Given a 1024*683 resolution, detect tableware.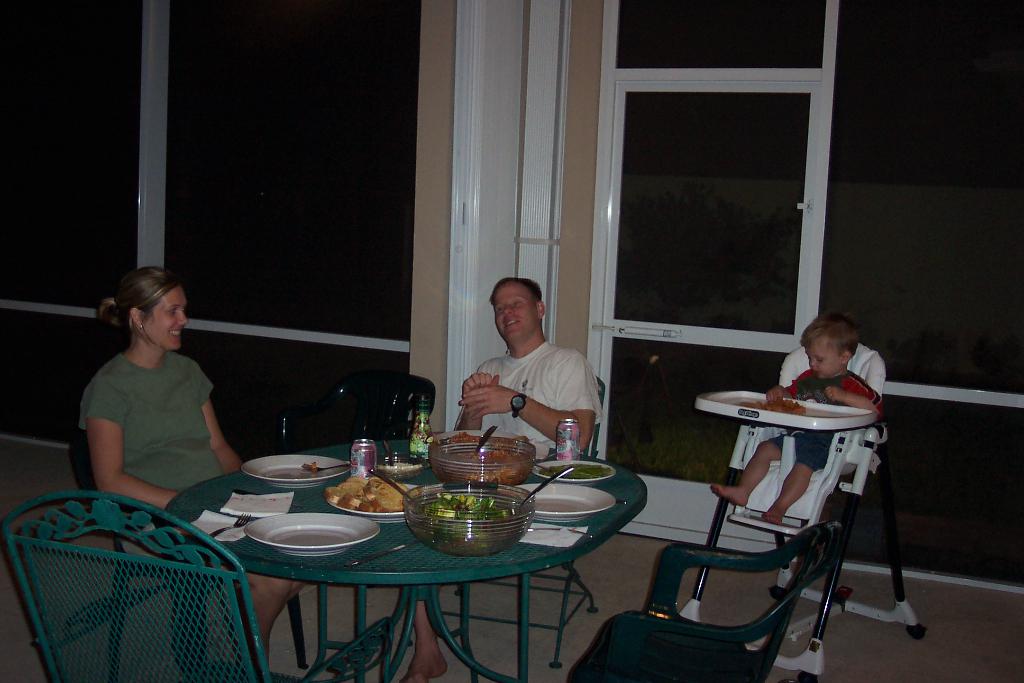
{"left": 300, "top": 461, "right": 348, "bottom": 473}.
